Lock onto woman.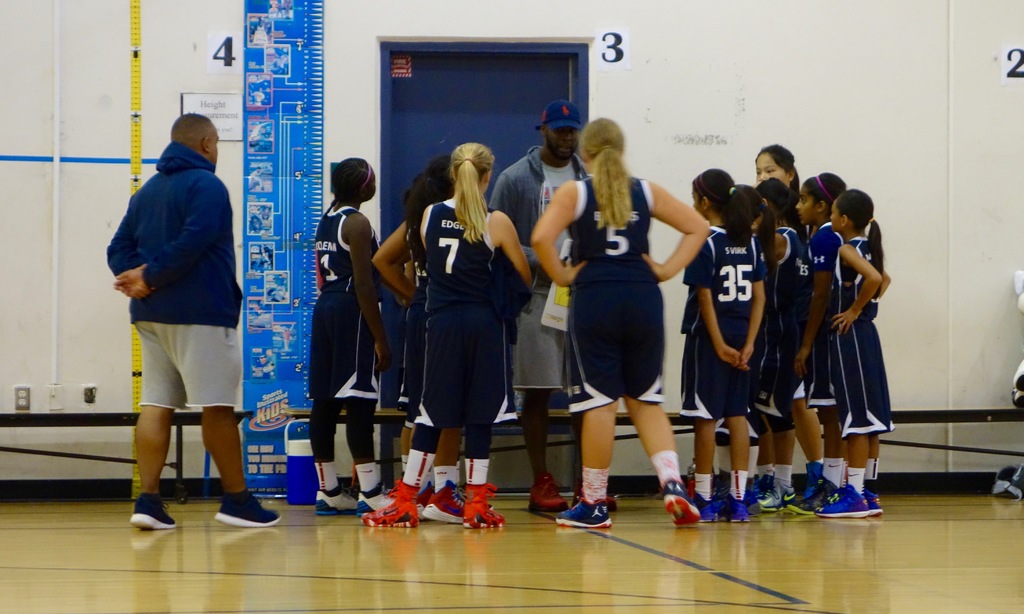
Locked: Rect(305, 155, 396, 511).
